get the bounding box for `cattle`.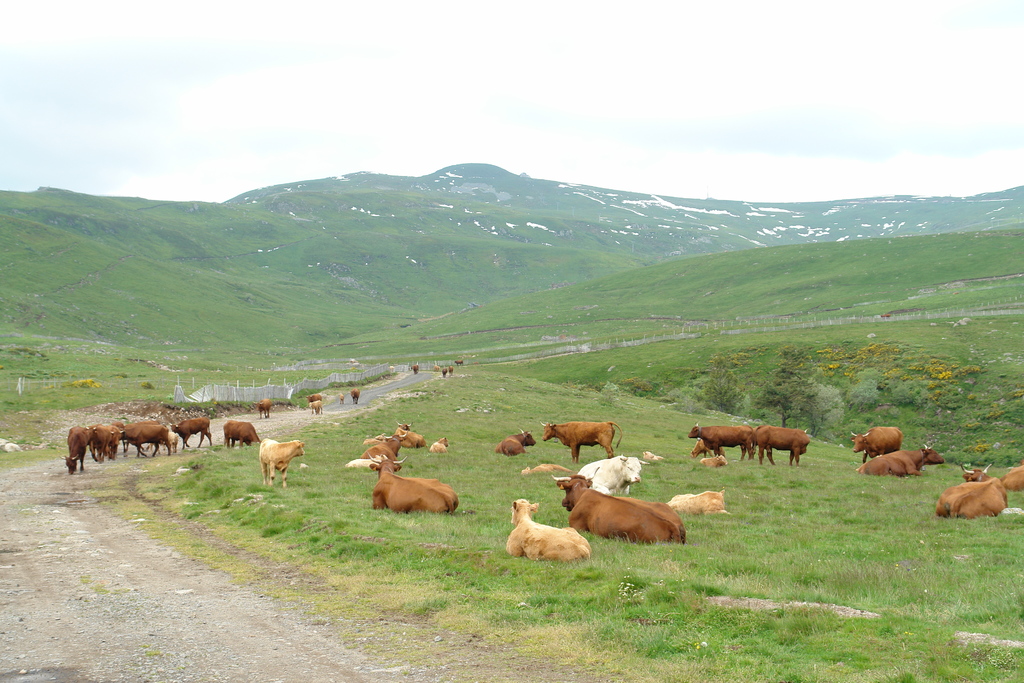
[541,422,622,463].
